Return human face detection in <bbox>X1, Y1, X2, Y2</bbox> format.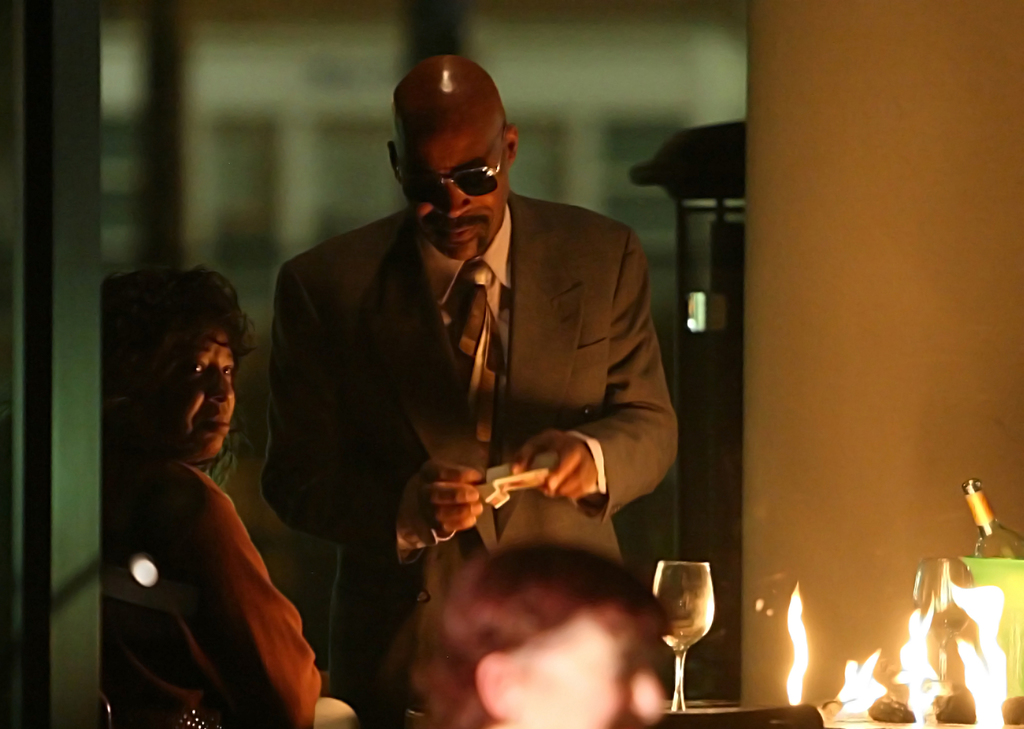
<bbox>403, 124, 515, 273</bbox>.
